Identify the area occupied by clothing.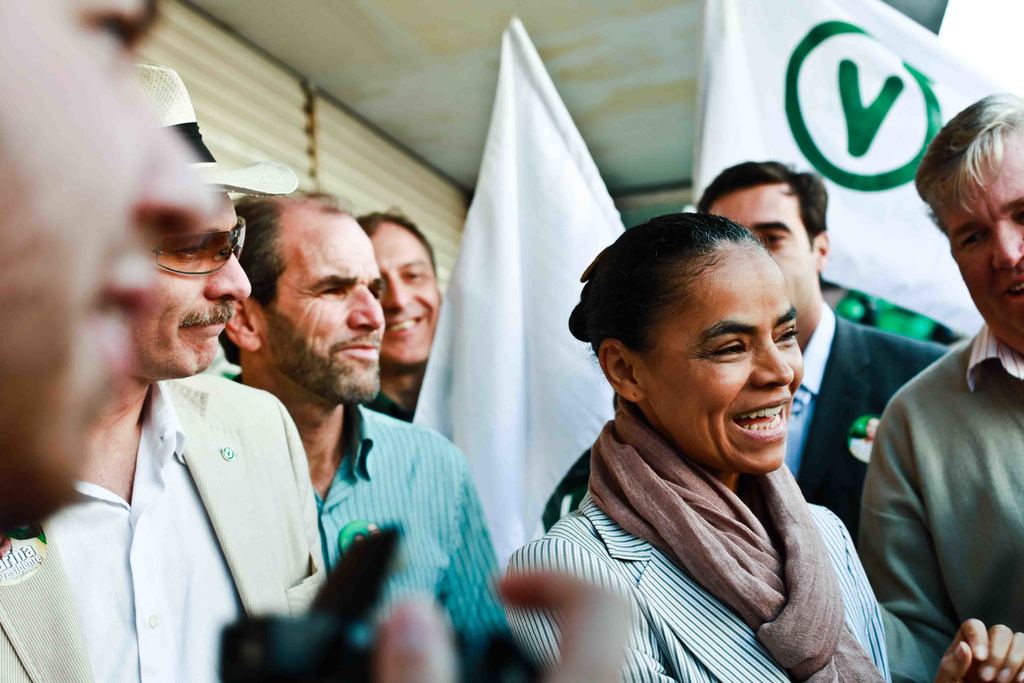
Area: box=[587, 398, 878, 682].
